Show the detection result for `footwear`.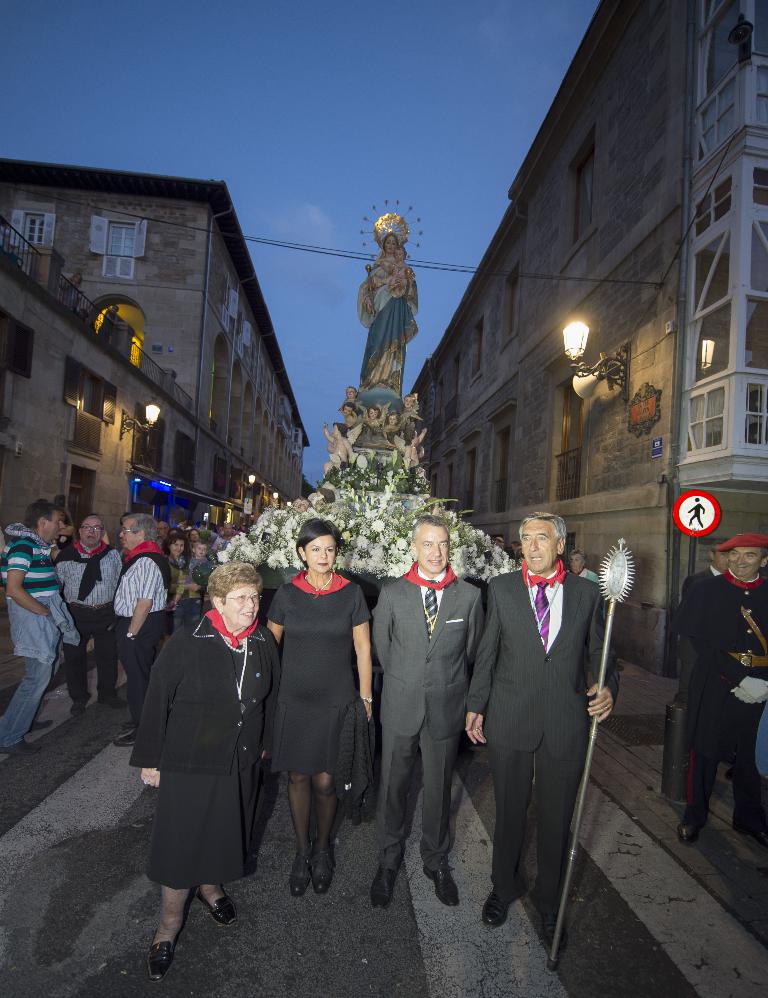
locate(287, 855, 314, 898).
